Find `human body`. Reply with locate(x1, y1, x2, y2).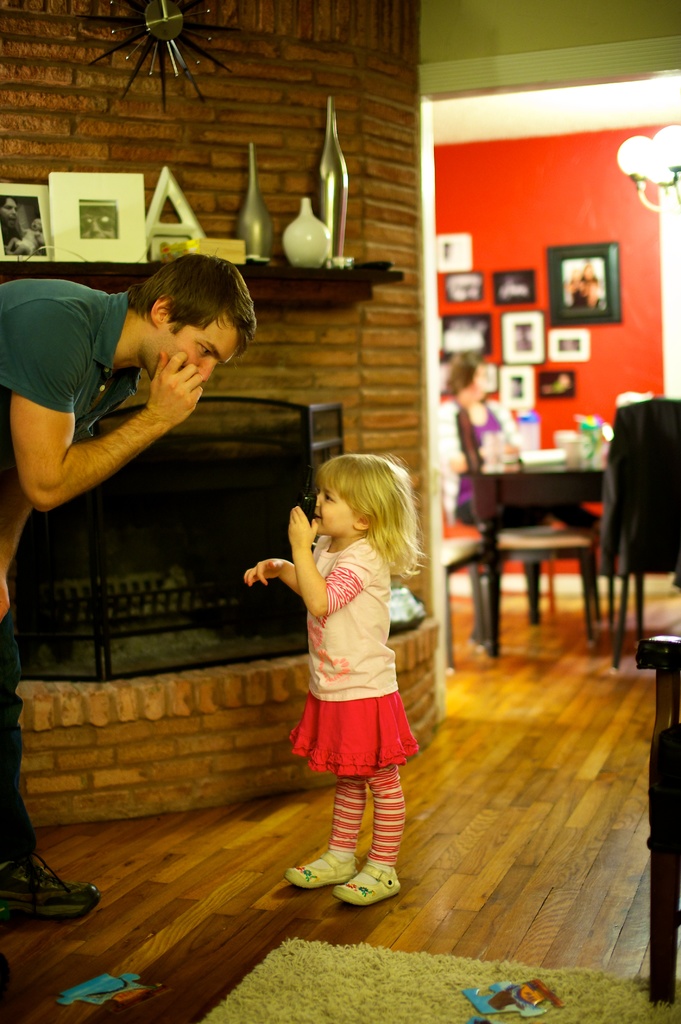
locate(268, 458, 431, 918).
